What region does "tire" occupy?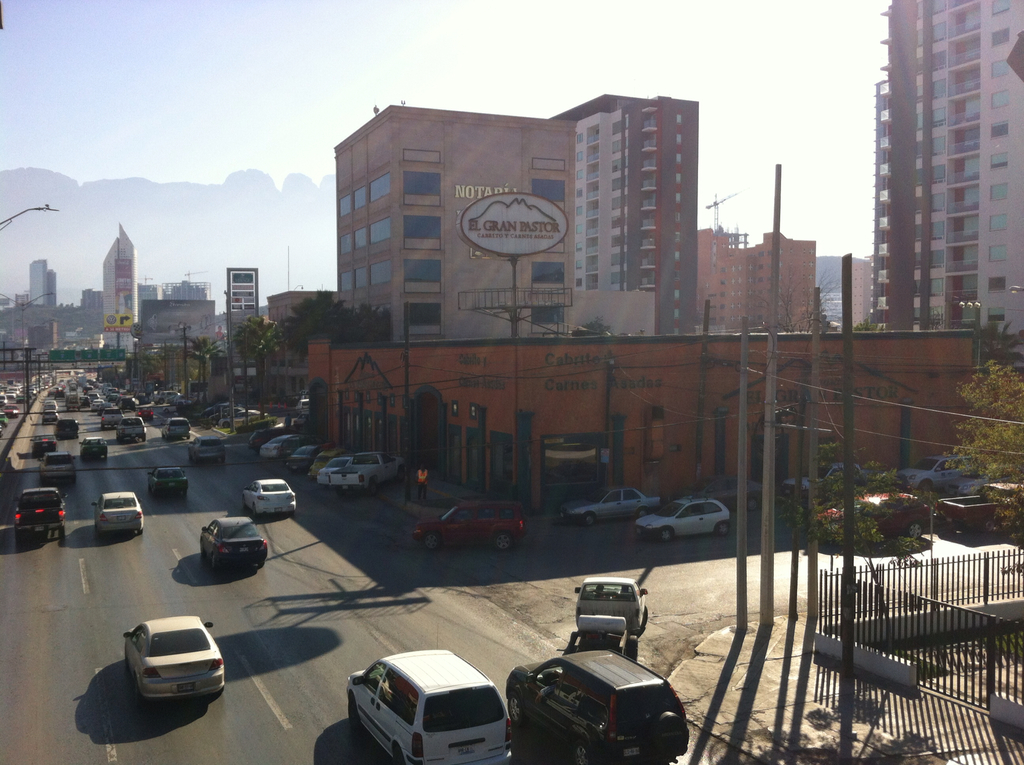
{"left": 649, "top": 712, "right": 686, "bottom": 753}.
